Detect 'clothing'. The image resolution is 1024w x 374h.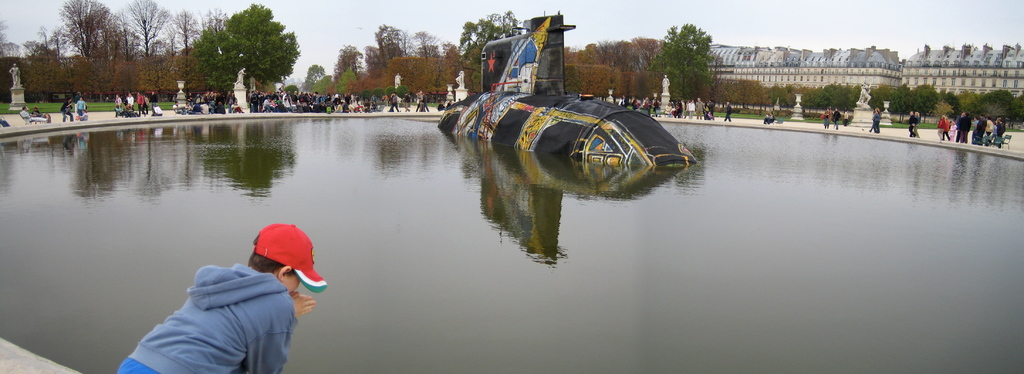
x1=990, y1=122, x2=998, y2=136.
